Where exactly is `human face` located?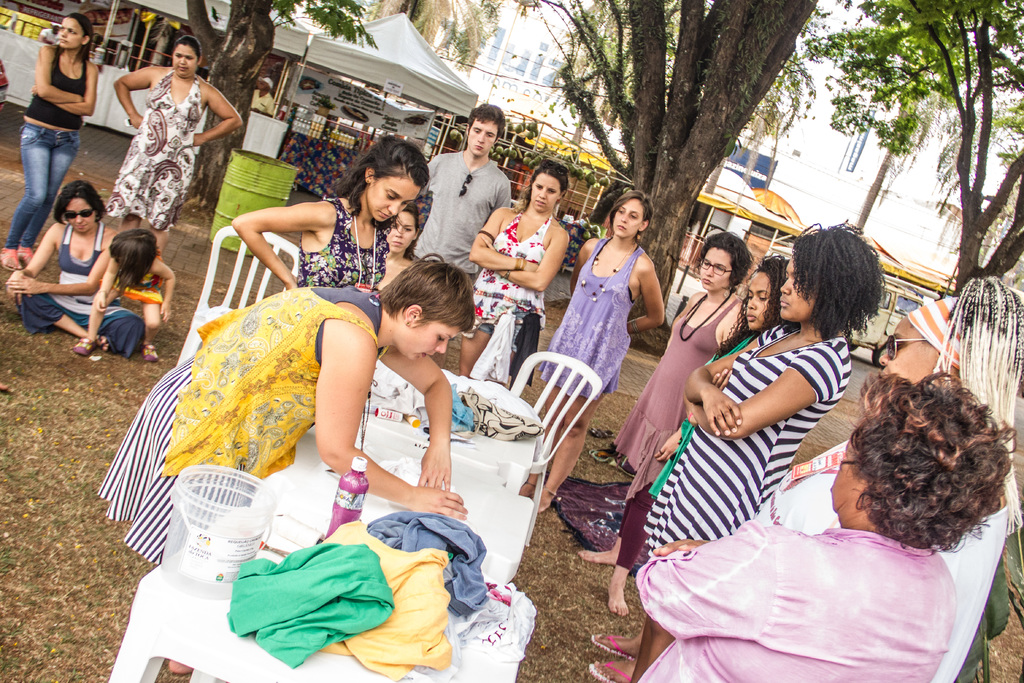
Its bounding box is [left=371, top=179, right=422, bottom=224].
